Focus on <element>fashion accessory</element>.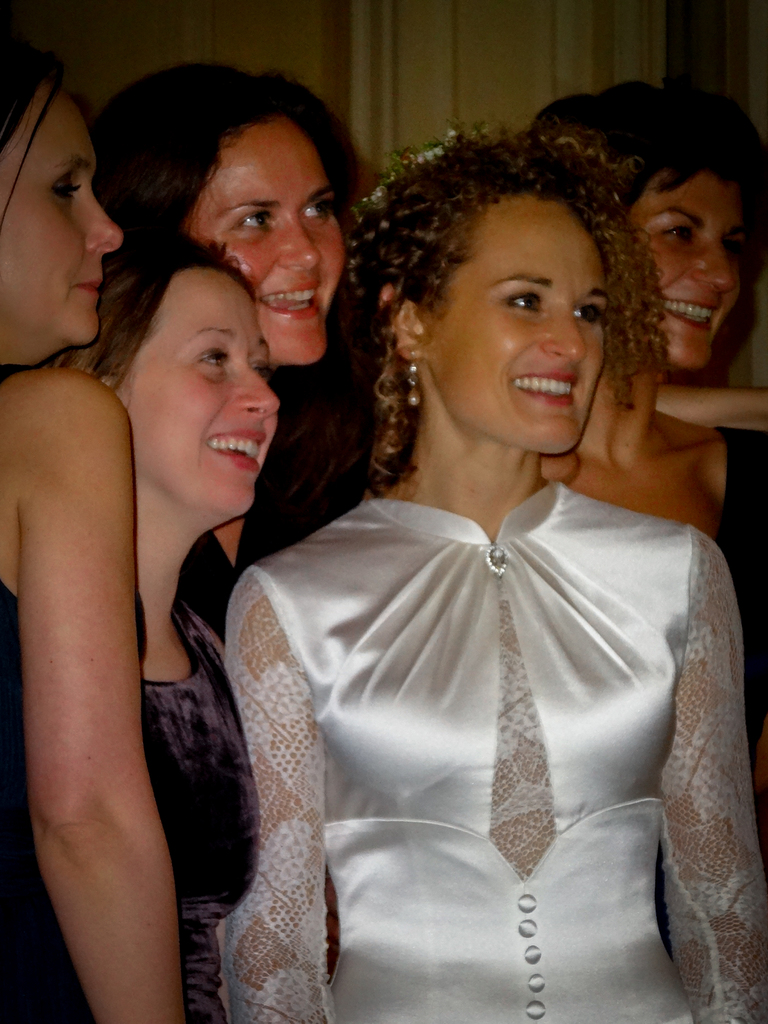
Focused at (left=403, top=349, right=422, bottom=408).
